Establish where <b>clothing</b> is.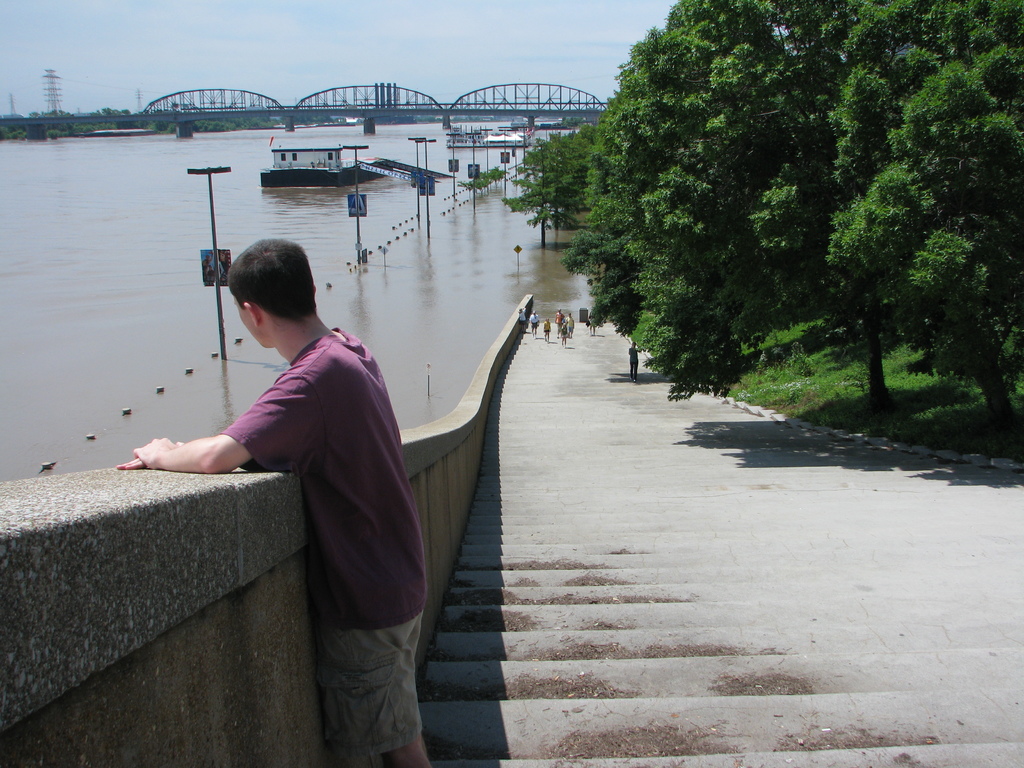
Established at rect(516, 307, 526, 327).
